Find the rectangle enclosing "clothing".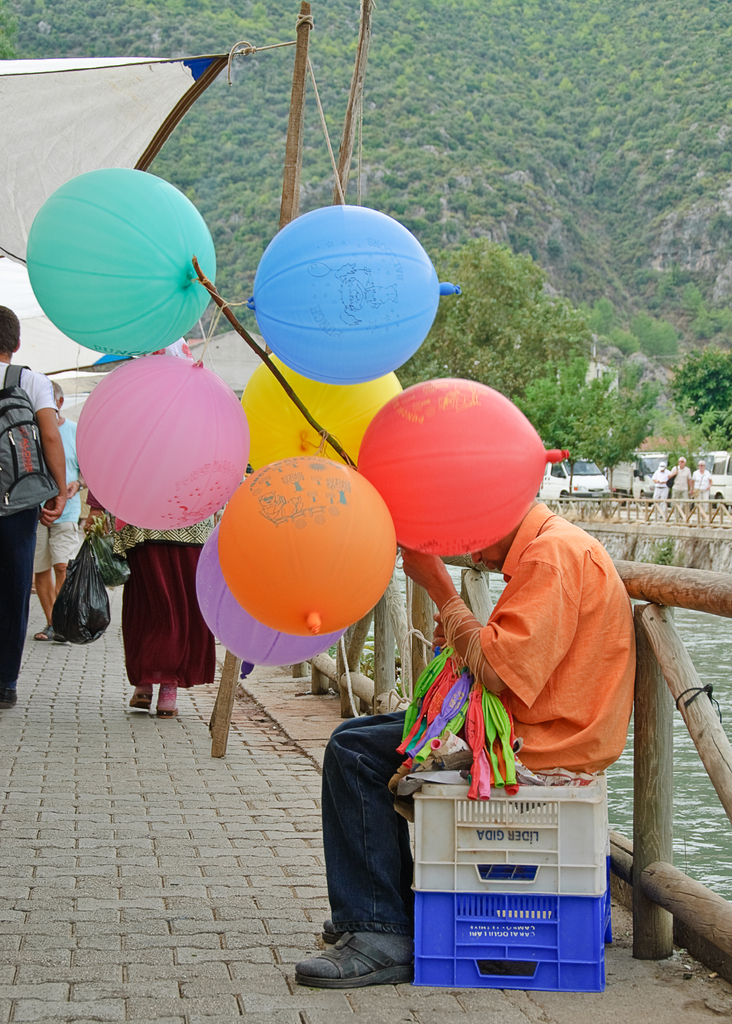
(649, 468, 673, 522).
